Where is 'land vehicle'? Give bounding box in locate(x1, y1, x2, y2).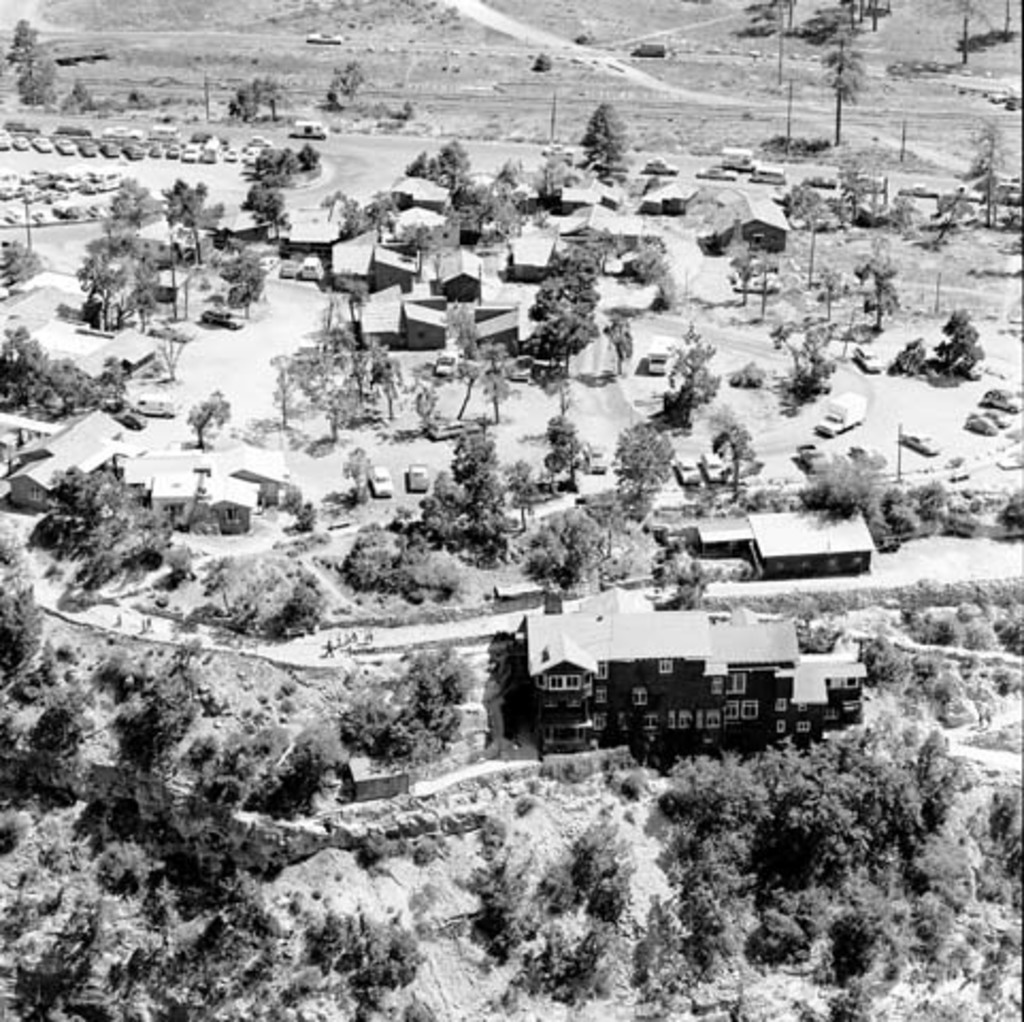
locate(964, 413, 1003, 441).
